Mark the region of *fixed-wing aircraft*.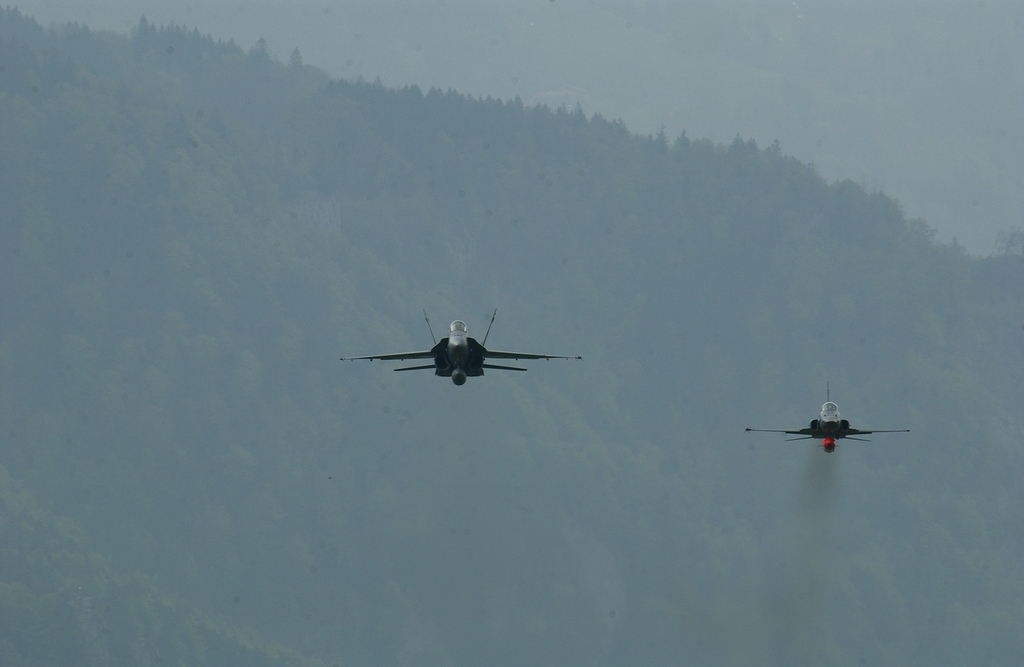
Region: x1=737, y1=379, x2=917, y2=454.
